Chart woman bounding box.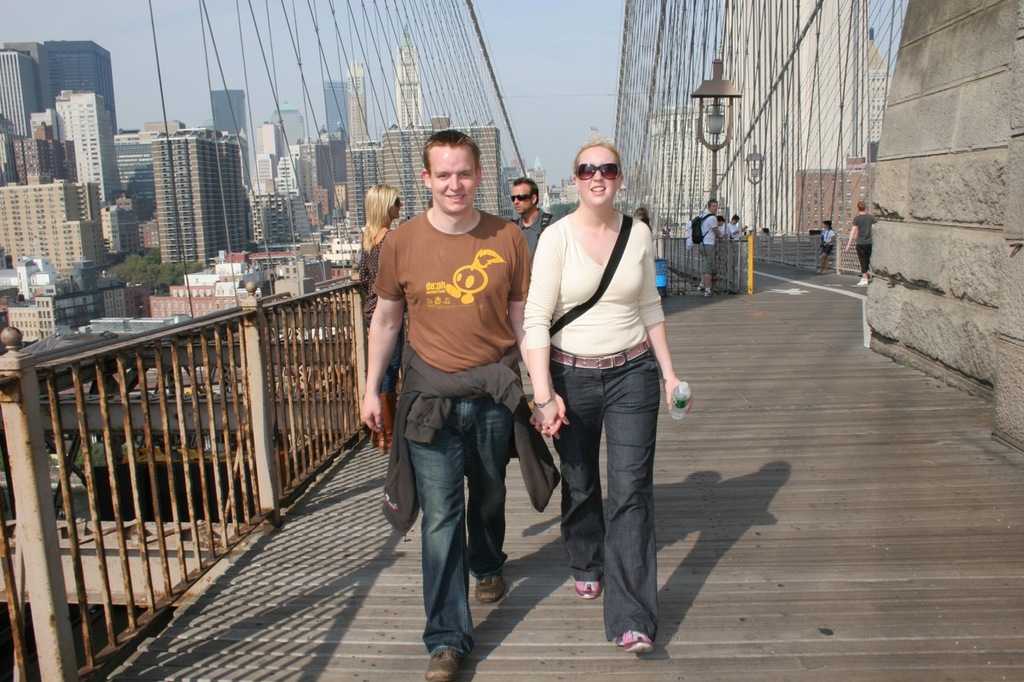
Charted: <box>358,181,399,441</box>.
